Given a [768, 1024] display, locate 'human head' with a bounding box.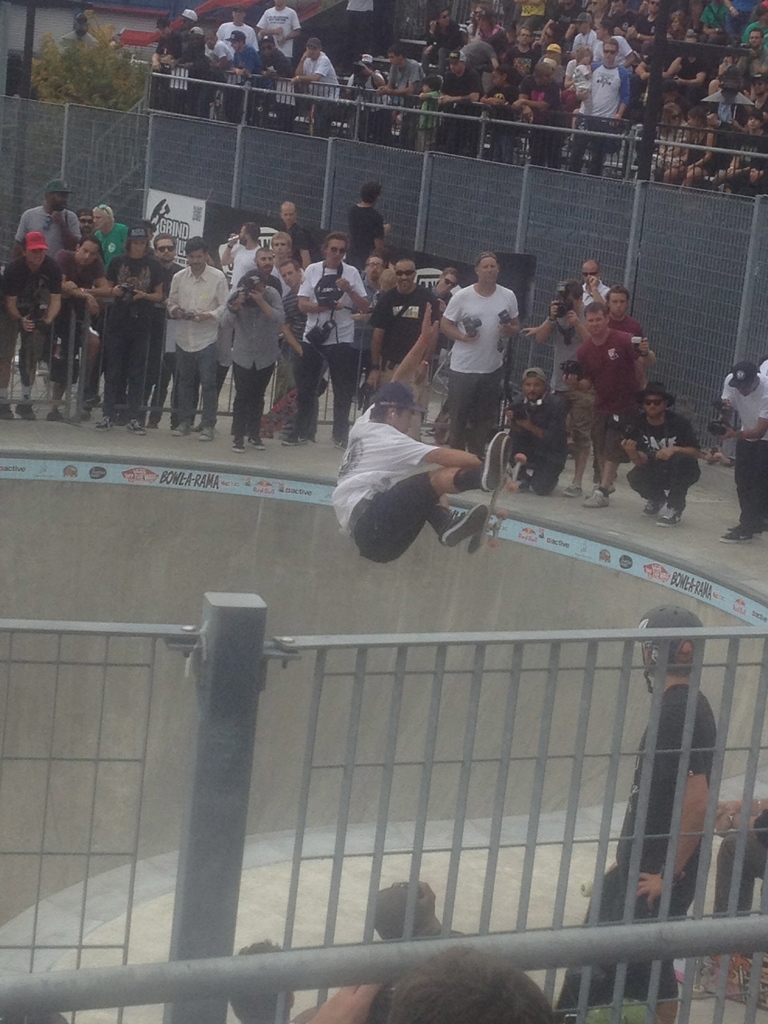
Located: x1=385, y1=946, x2=556, y2=1023.
